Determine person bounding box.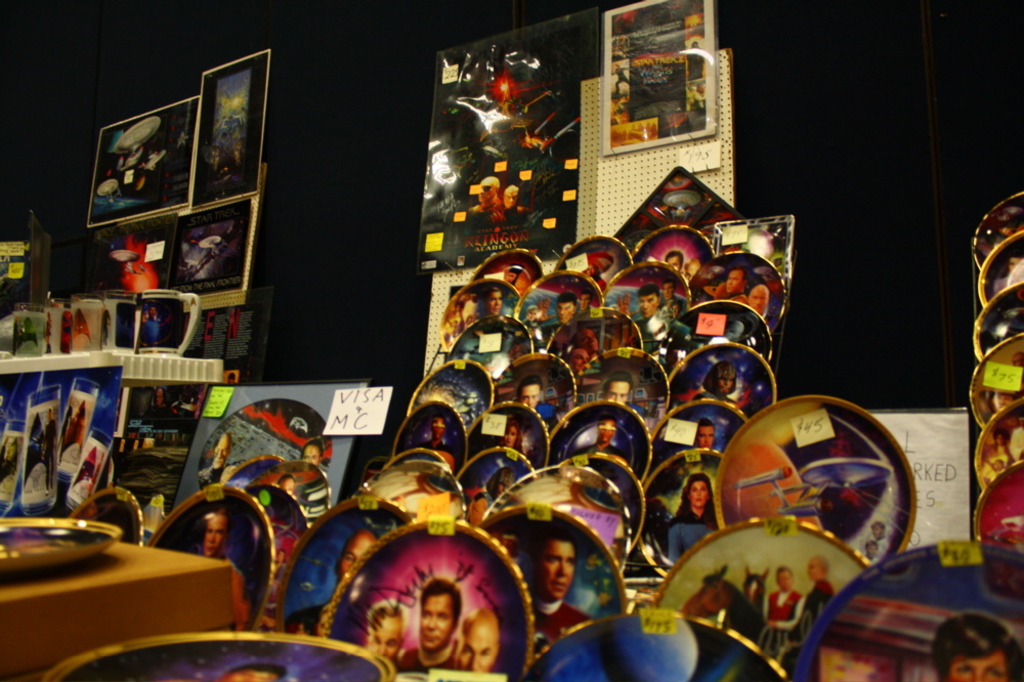
Determined: <region>567, 347, 589, 367</region>.
